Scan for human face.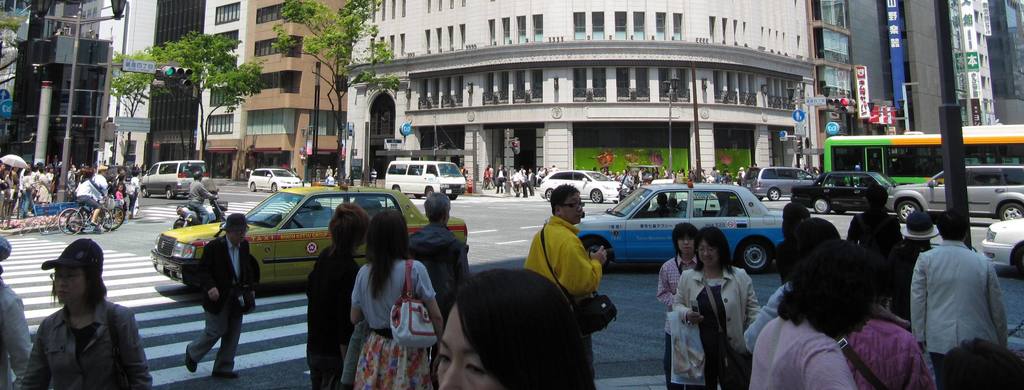
Scan result: (231,228,249,244).
